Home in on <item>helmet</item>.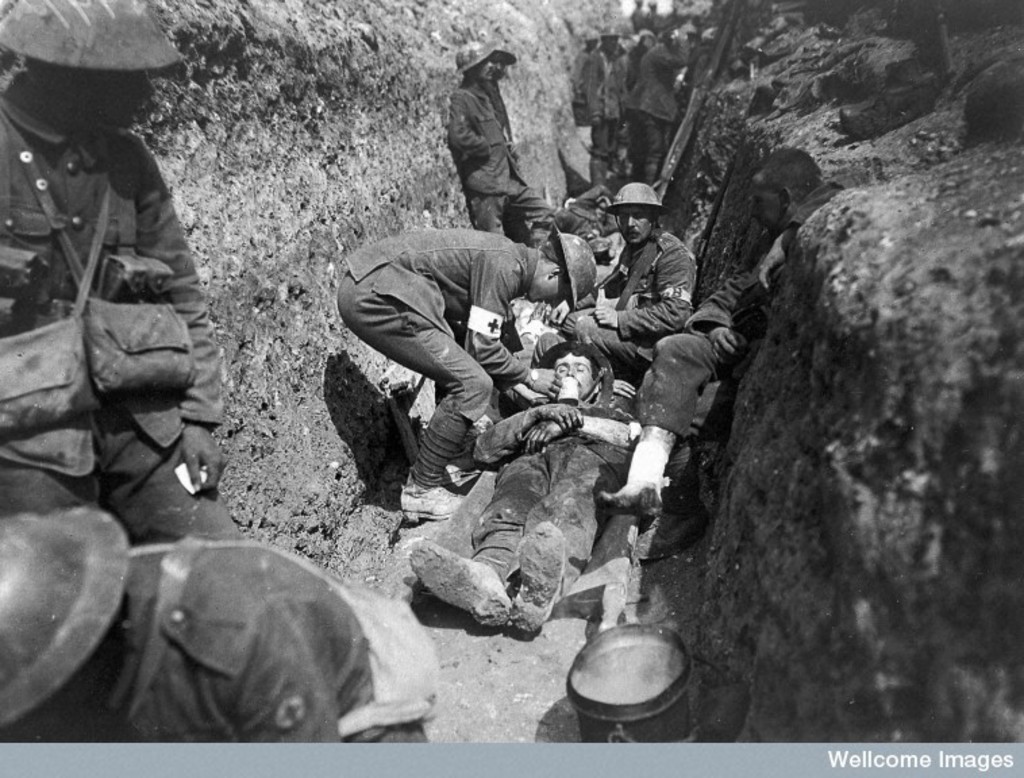
Homed in at x1=601 y1=178 x2=665 y2=246.
